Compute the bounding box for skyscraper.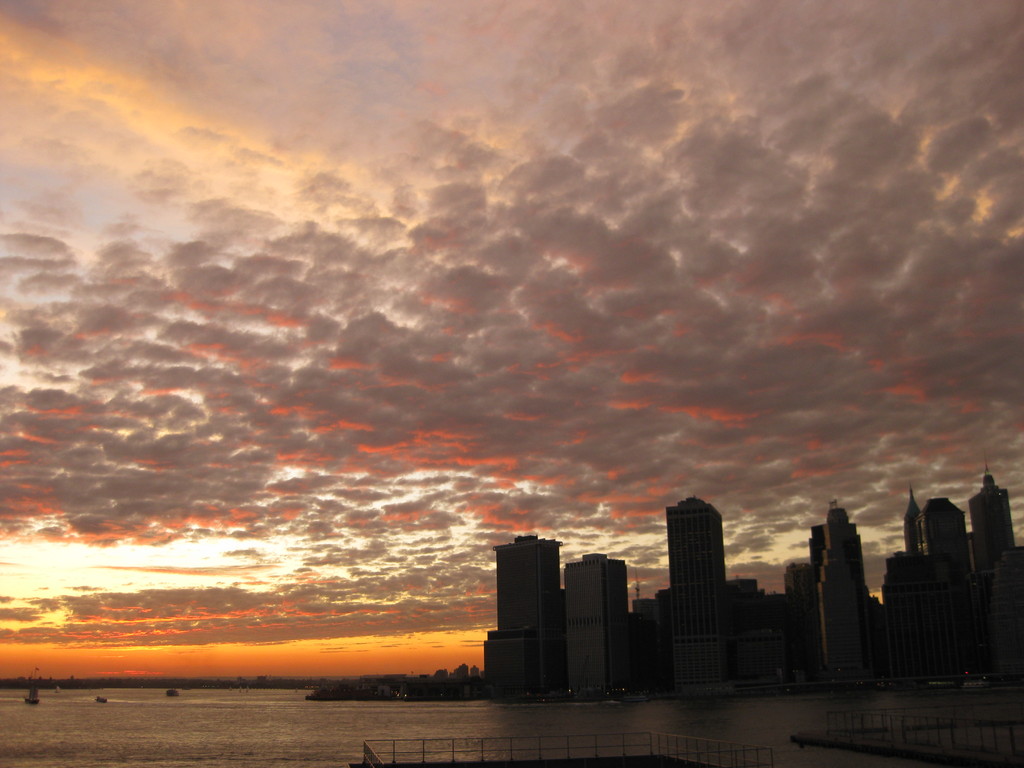
bbox=(661, 493, 742, 637).
